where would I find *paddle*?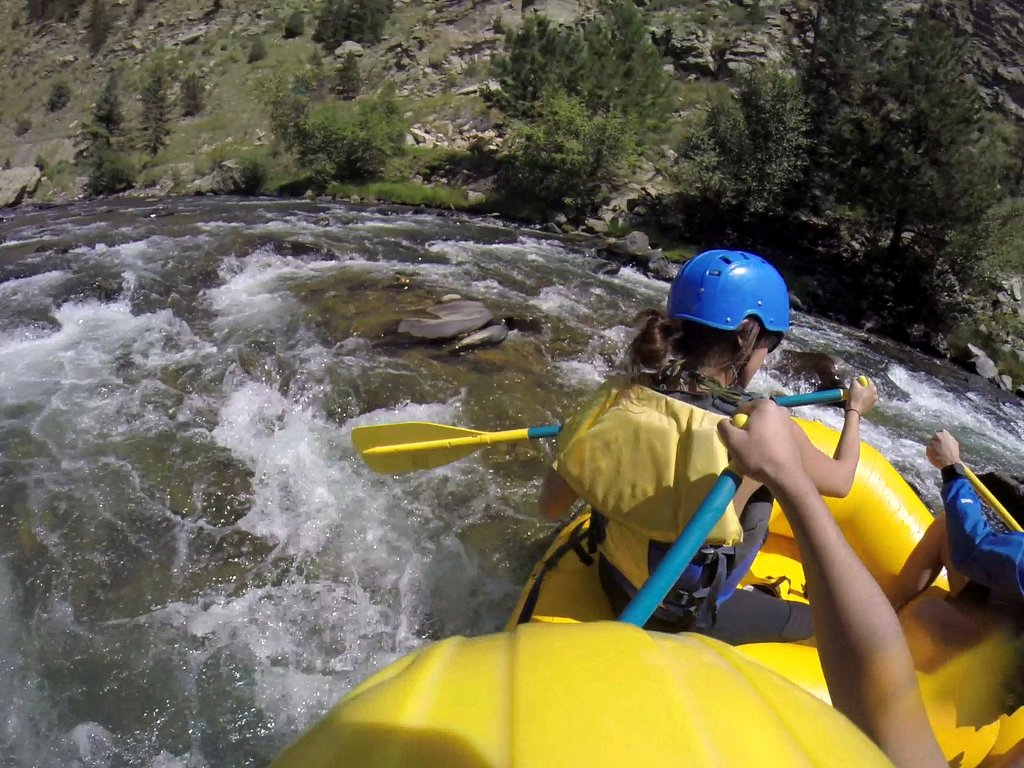
At BBox(332, 239, 1013, 710).
